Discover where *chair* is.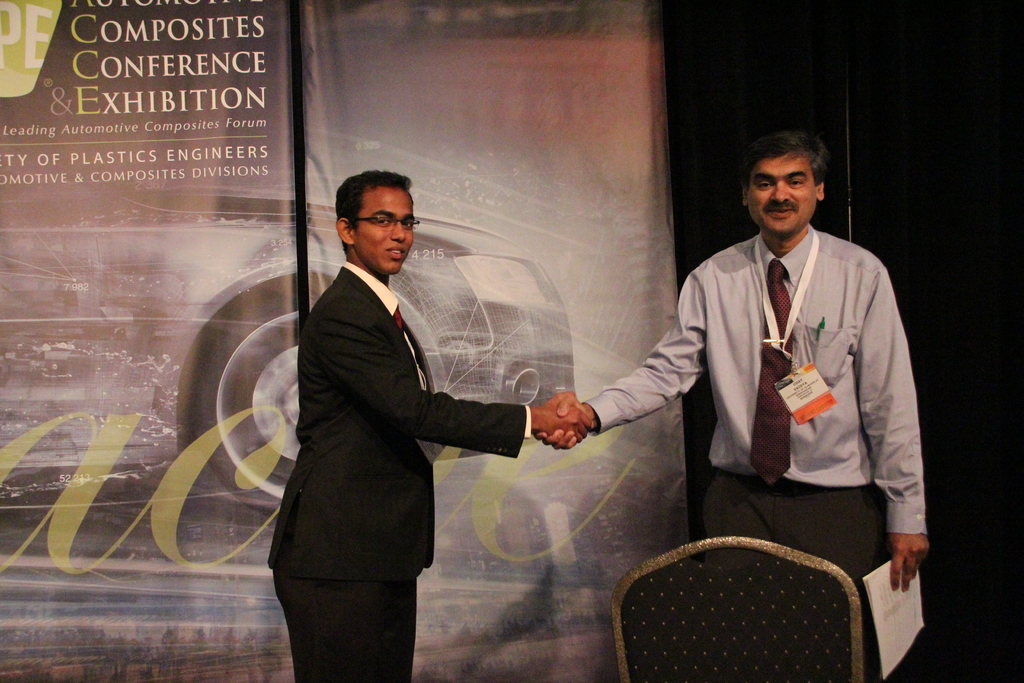
Discovered at region(586, 536, 904, 677).
